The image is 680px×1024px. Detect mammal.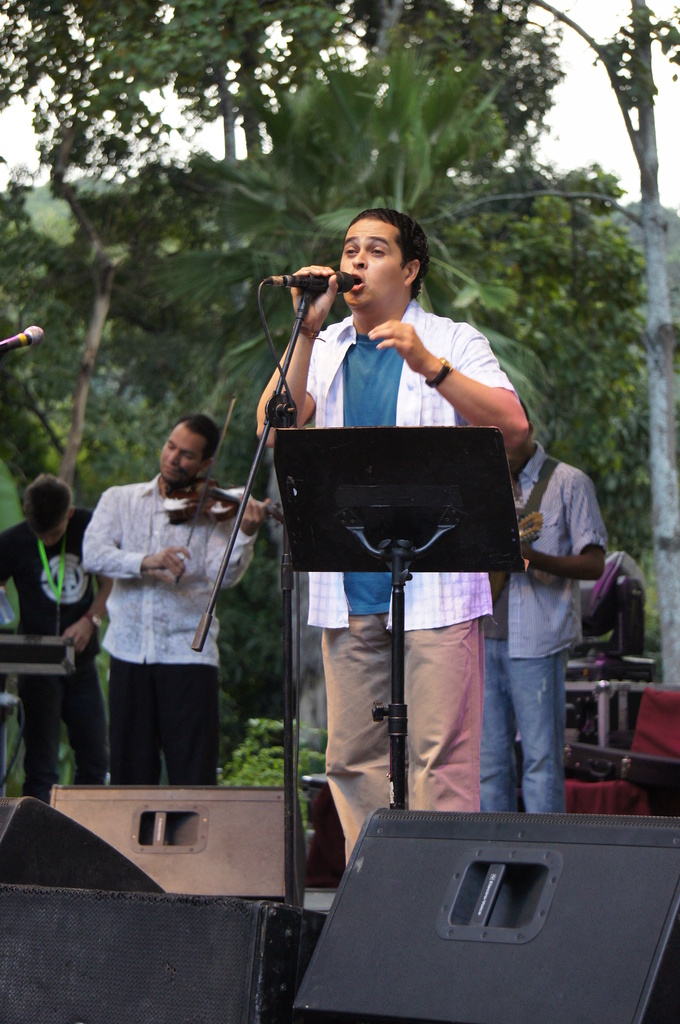
Detection: [x1=67, y1=420, x2=250, y2=788].
